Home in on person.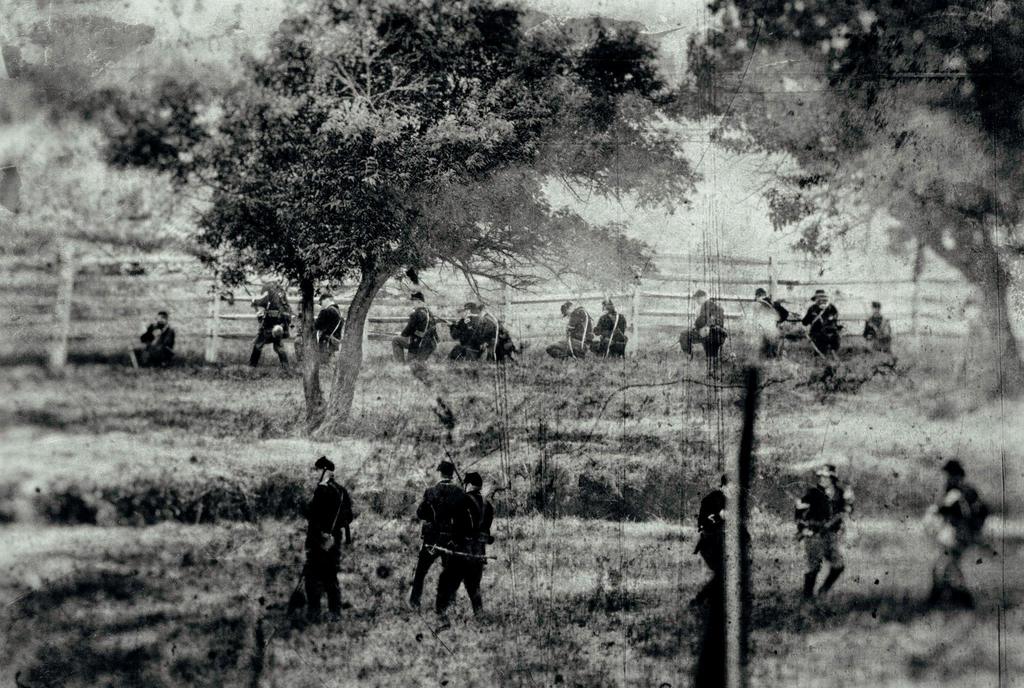
Homed in at [749, 283, 788, 359].
